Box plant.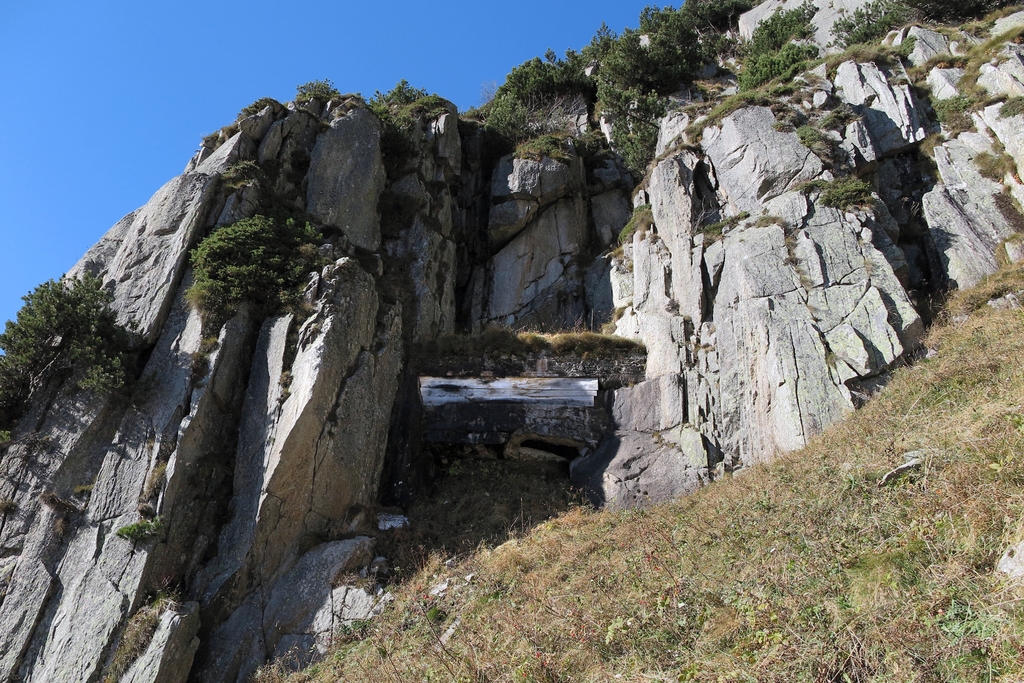
x1=751 y1=208 x2=799 y2=270.
